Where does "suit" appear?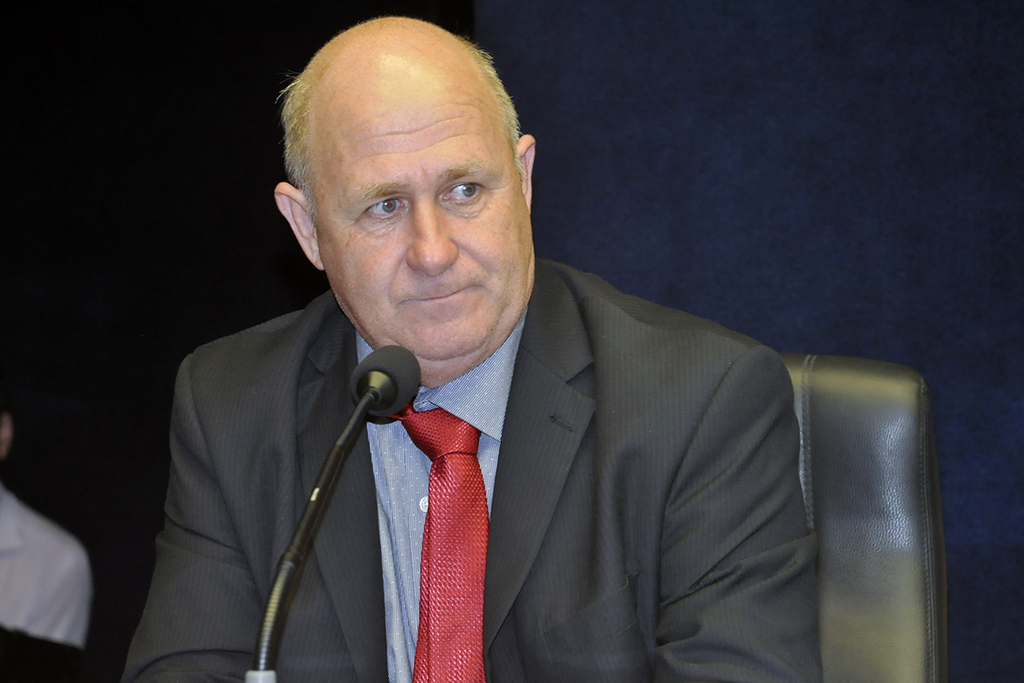
Appears at locate(153, 163, 900, 676).
